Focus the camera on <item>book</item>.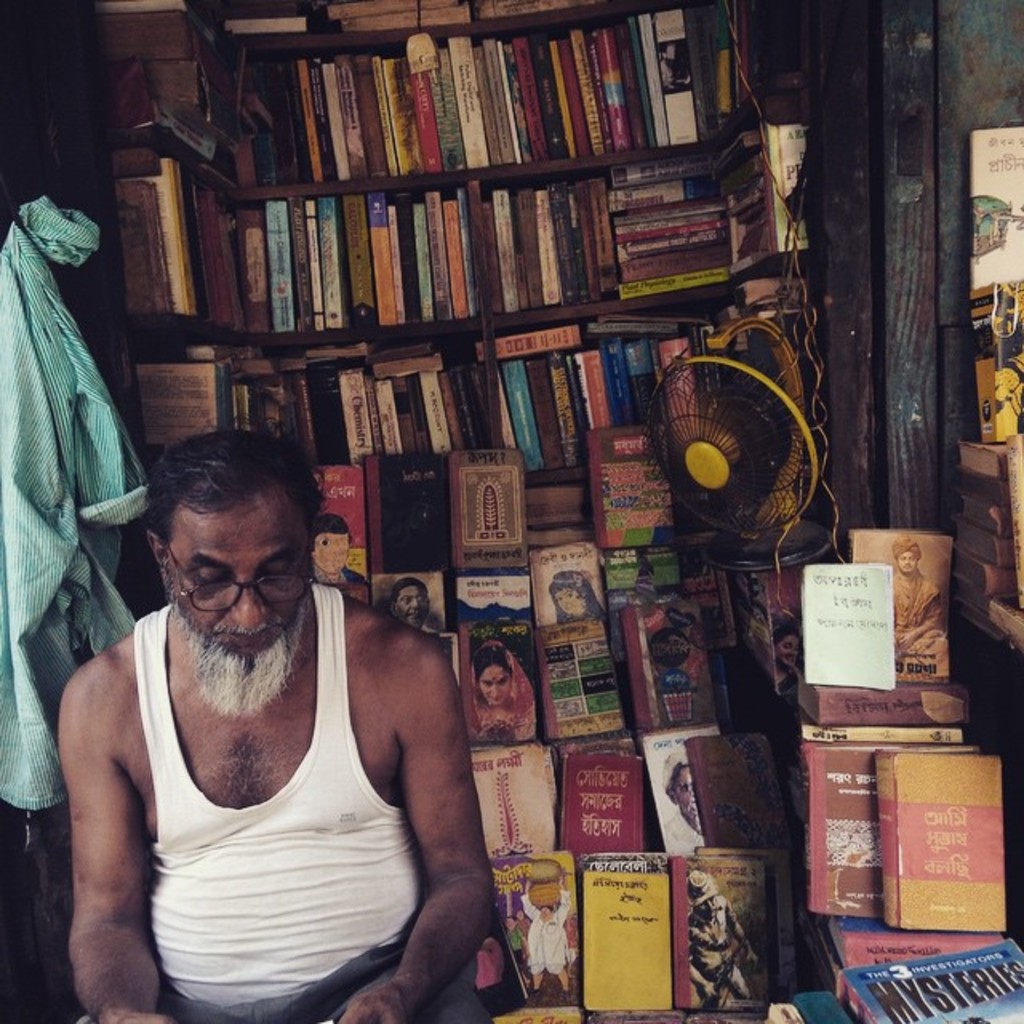
Focus region: <region>883, 734, 1016, 941</region>.
